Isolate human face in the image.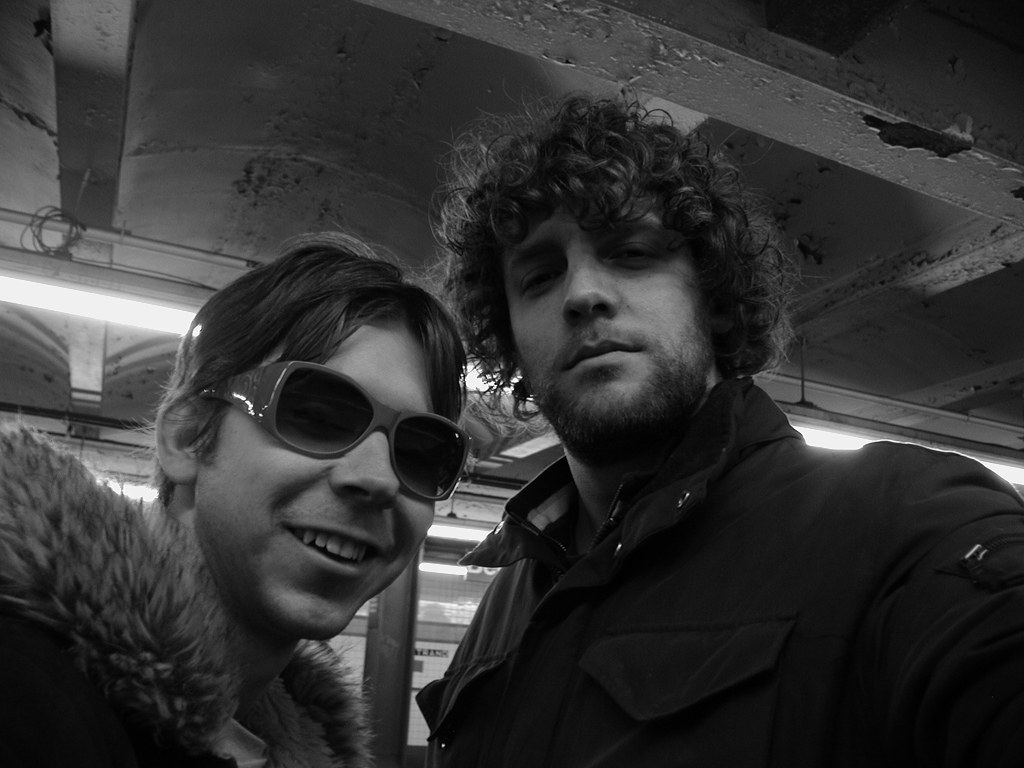
Isolated region: left=197, top=319, right=438, bottom=642.
